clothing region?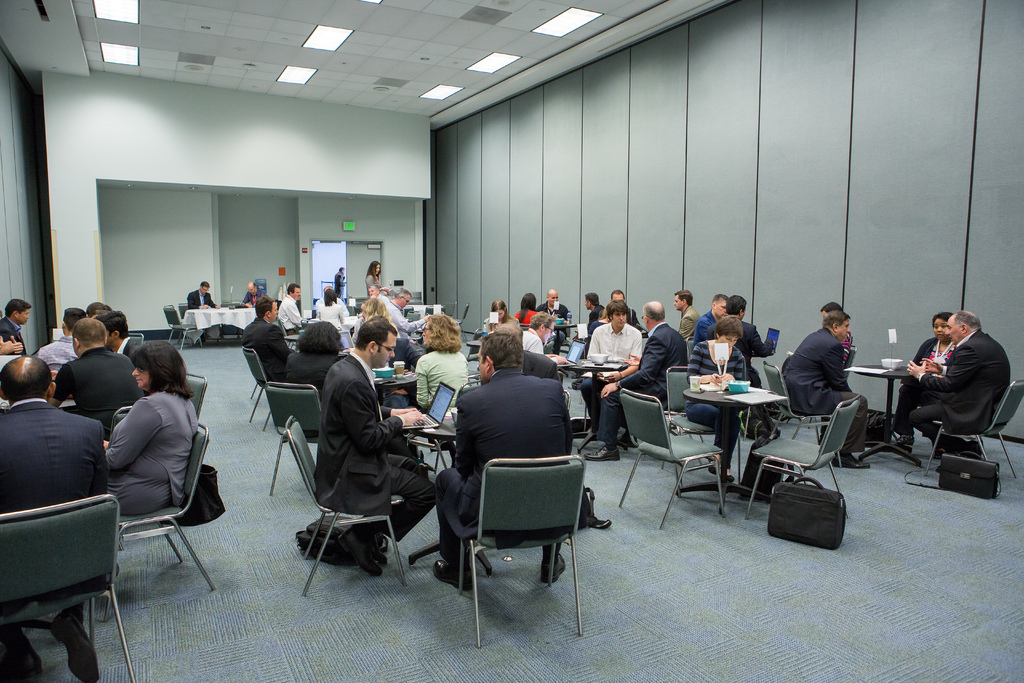
bbox=(384, 336, 416, 410)
